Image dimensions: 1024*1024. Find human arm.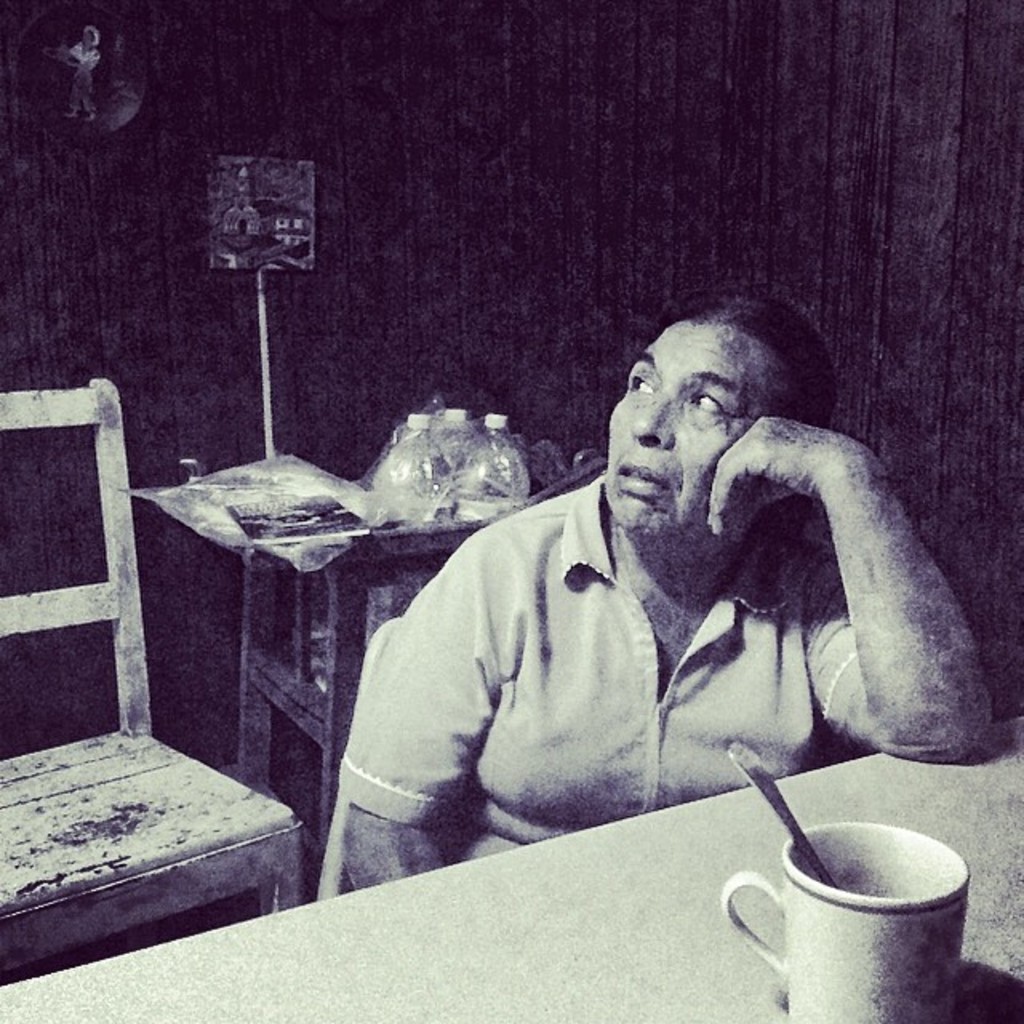
pyautogui.locateOnScreen(331, 536, 518, 896).
